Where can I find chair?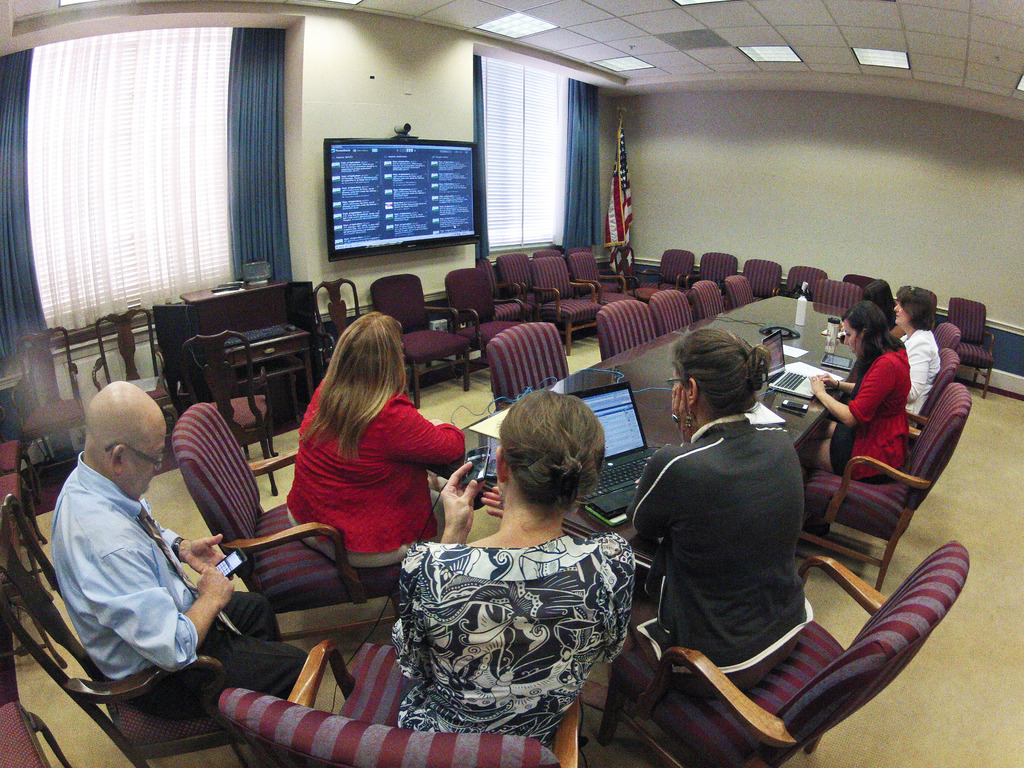
You can find it at x1=484 y1=322 x2=574 y2=412.
